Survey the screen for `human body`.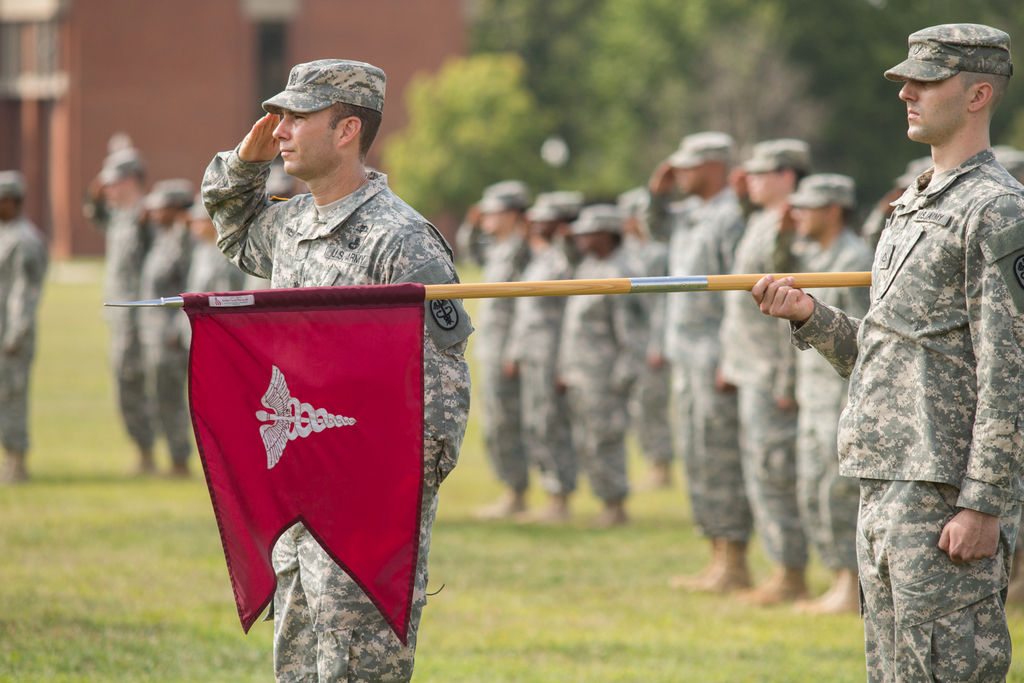
Survey found: BBox(723, 210, 813, 610).
